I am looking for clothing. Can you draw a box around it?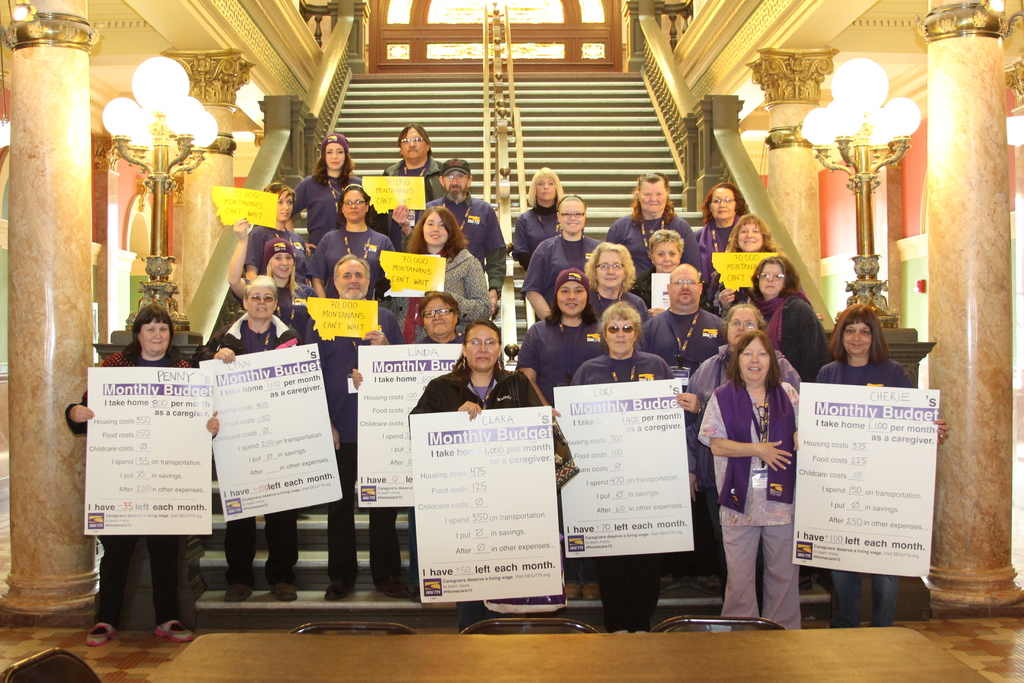
Sure, the bounding box is 214 491 301 583.
